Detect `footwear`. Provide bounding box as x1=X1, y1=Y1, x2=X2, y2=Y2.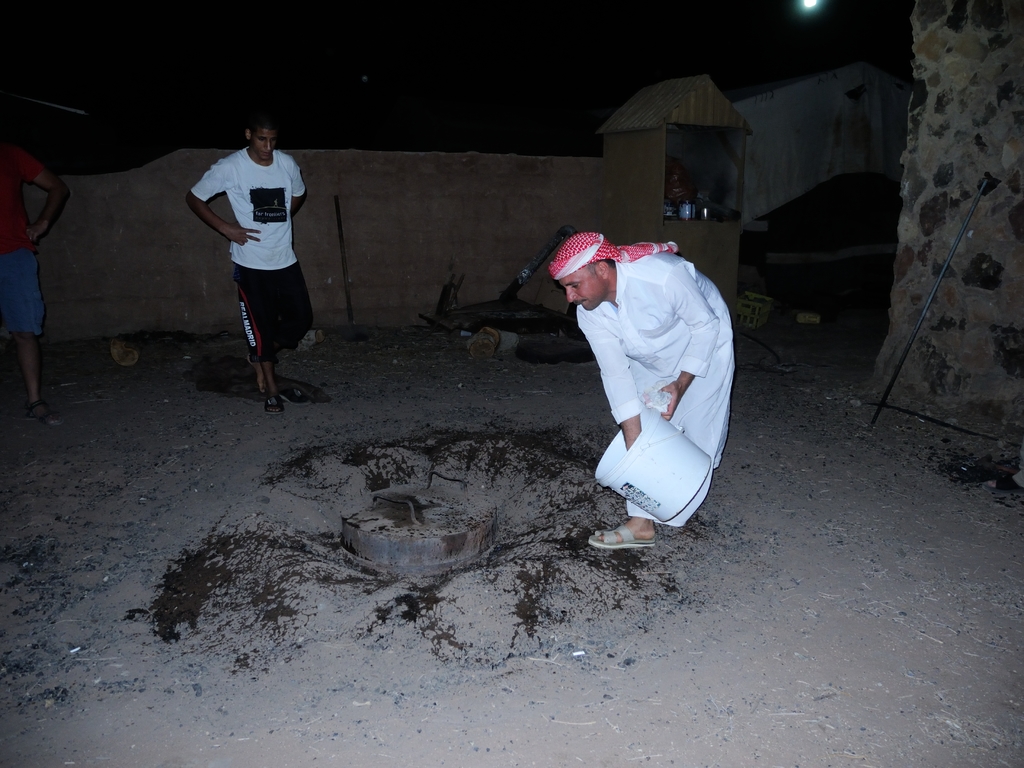
x1=263, y1=393, x2=288, y2=415.
